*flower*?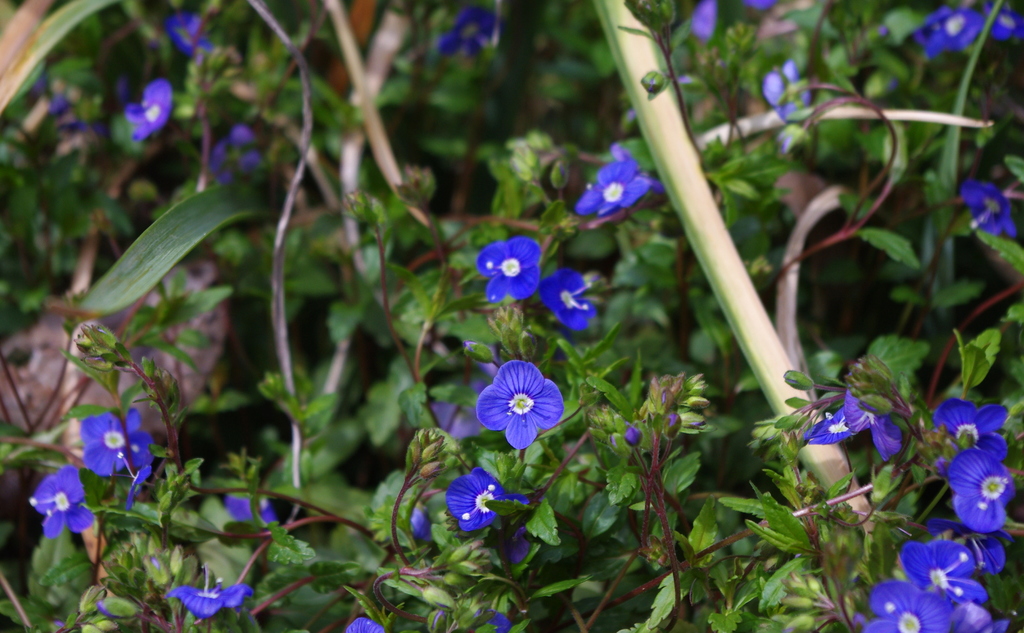
(986, 10, 1020, 37)
